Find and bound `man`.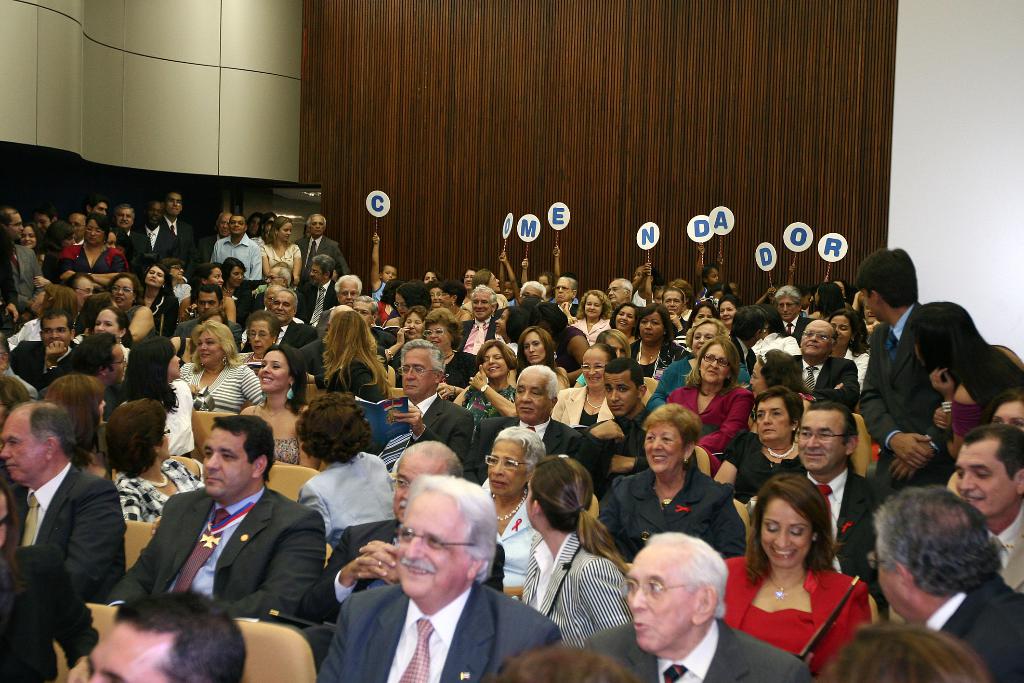
Bound: {"x1": 311, "y1": 474, "x2": 560, "y2": 682}.
